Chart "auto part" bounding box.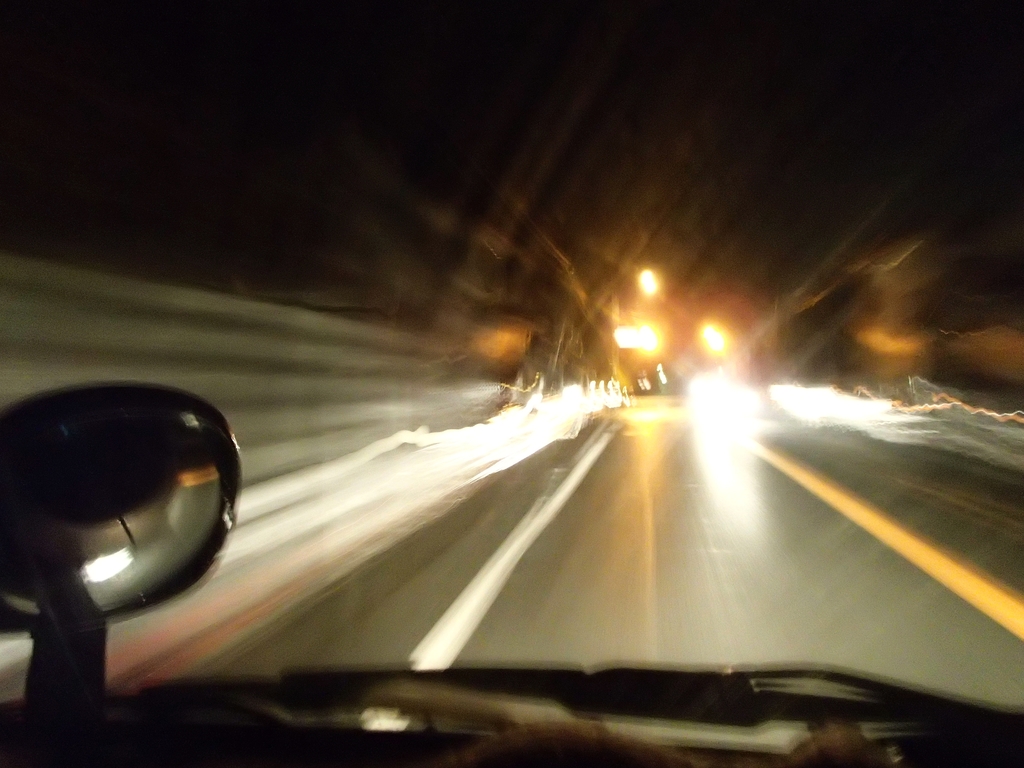
Charted: <bbox>0, 659, 1023, 767</bbox>.
